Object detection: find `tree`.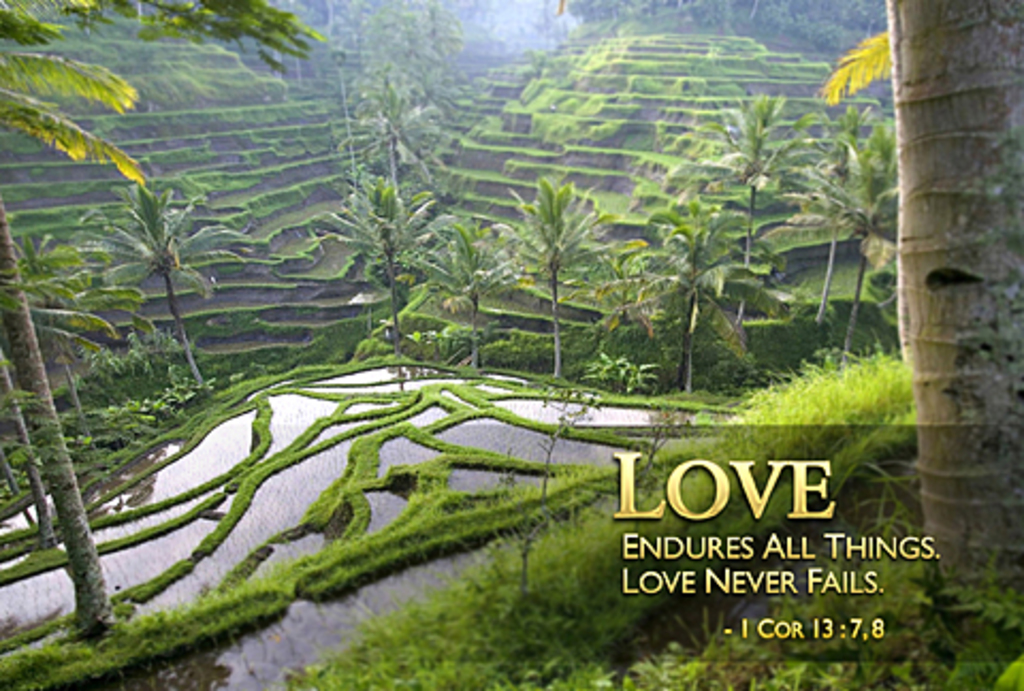
rect(322, 198, 435, 311).
